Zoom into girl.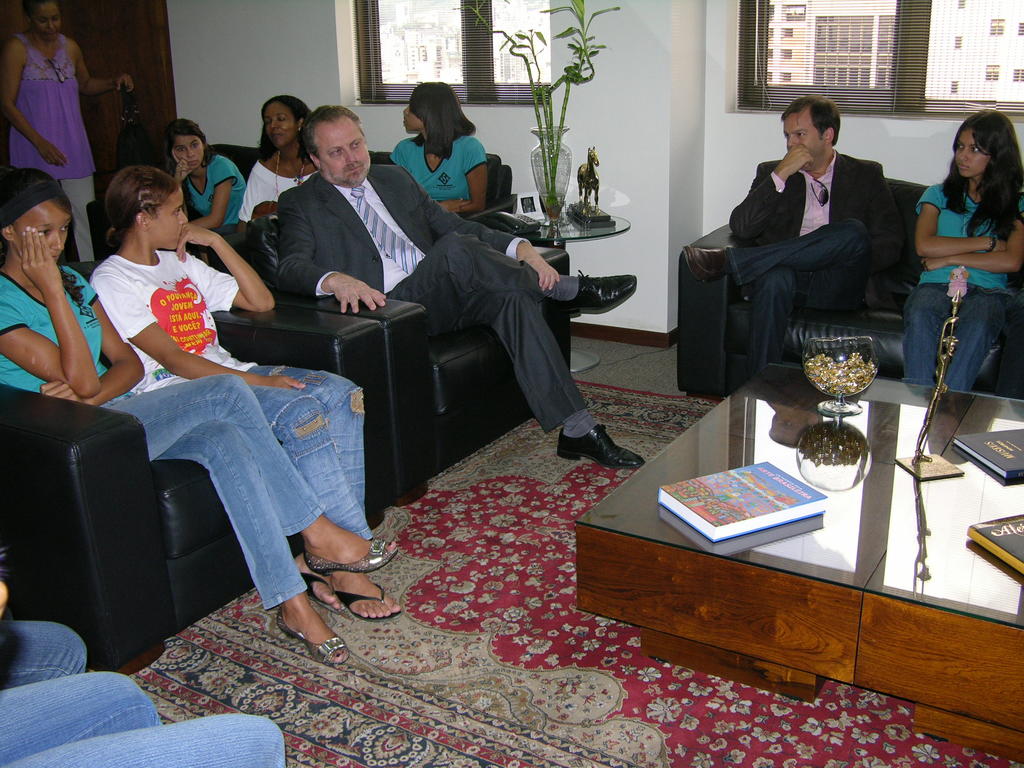
Zoom target: crop(158, 108, 246, 275).
